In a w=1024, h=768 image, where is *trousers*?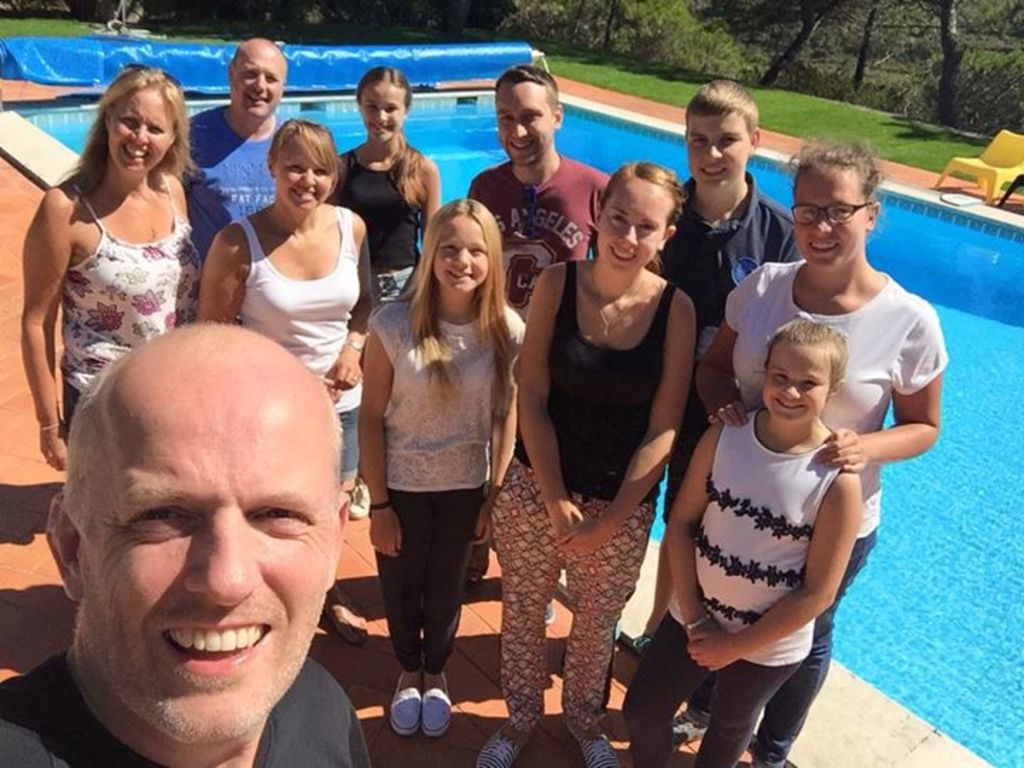
688:536:889:767.
